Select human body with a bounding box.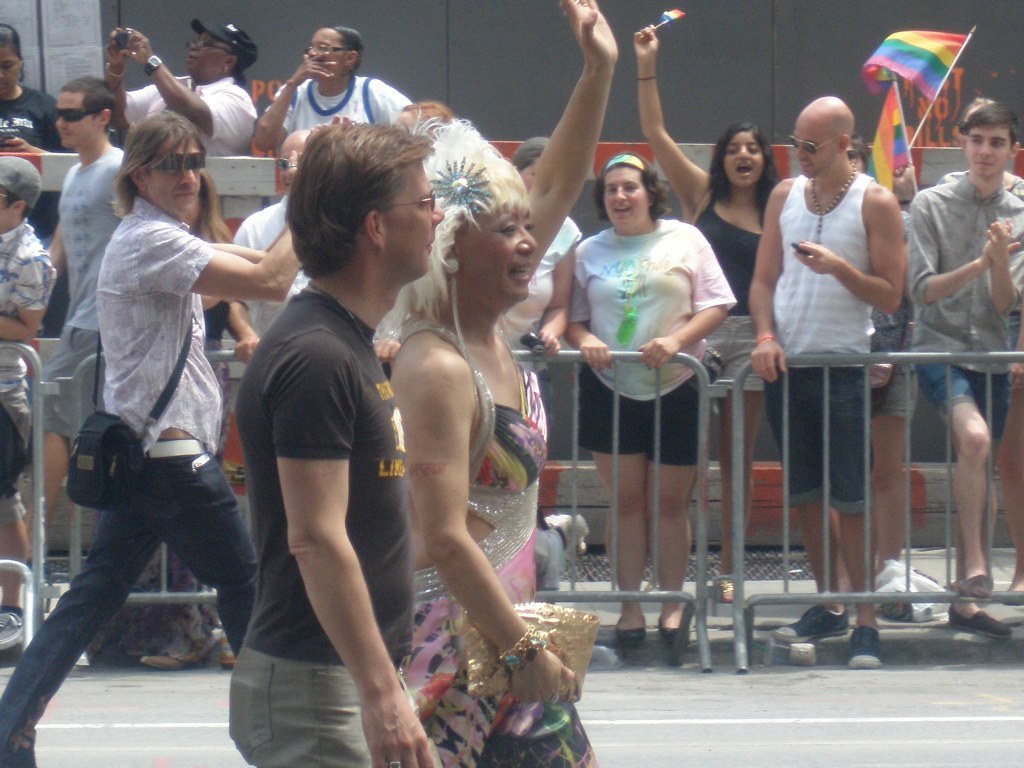
pyautogui.locateOnScreen(105, 27, 254, 162).
